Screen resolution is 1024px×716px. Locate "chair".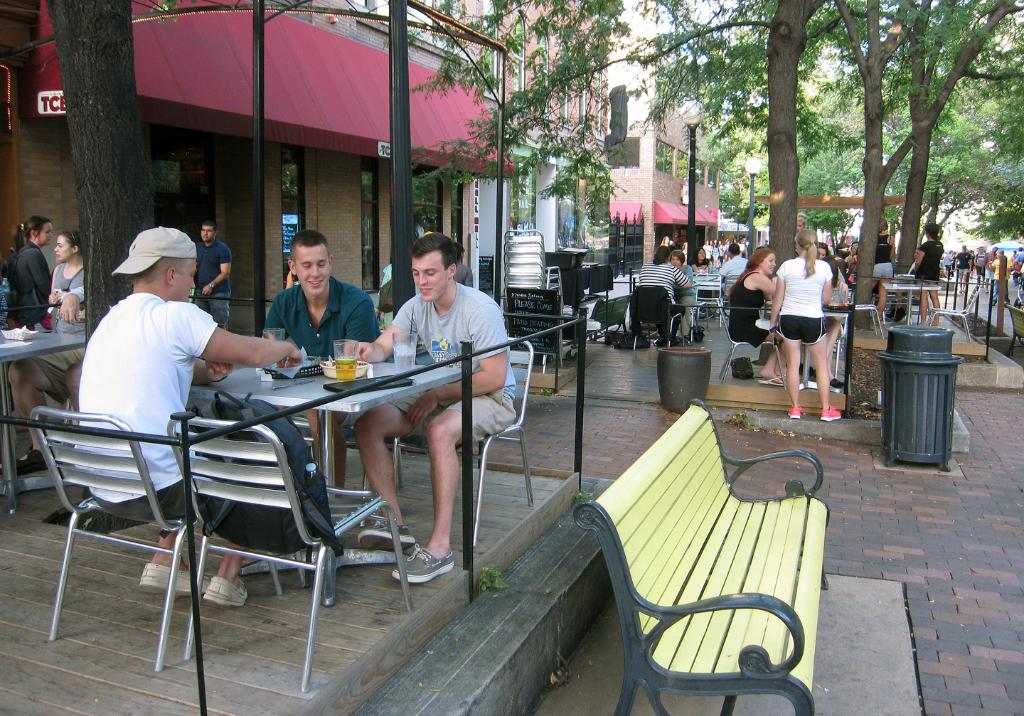
715/305/786/388.
